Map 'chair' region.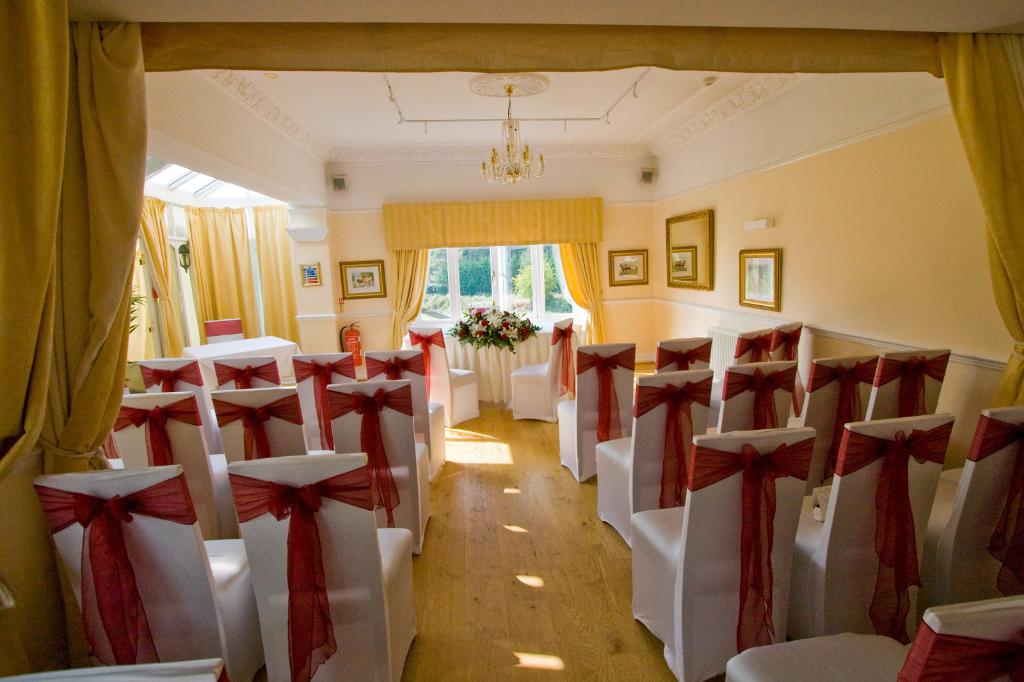
Mapped to bbox=(298, 347, 354, 384).
